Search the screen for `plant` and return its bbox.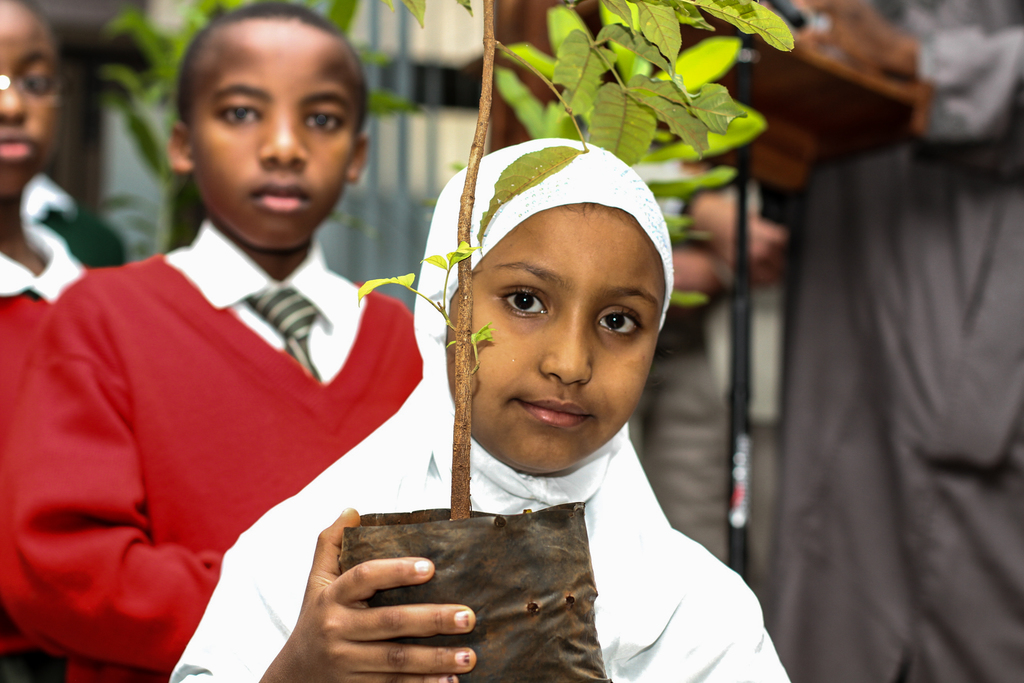
Found: (355, 0, 794, 520).
